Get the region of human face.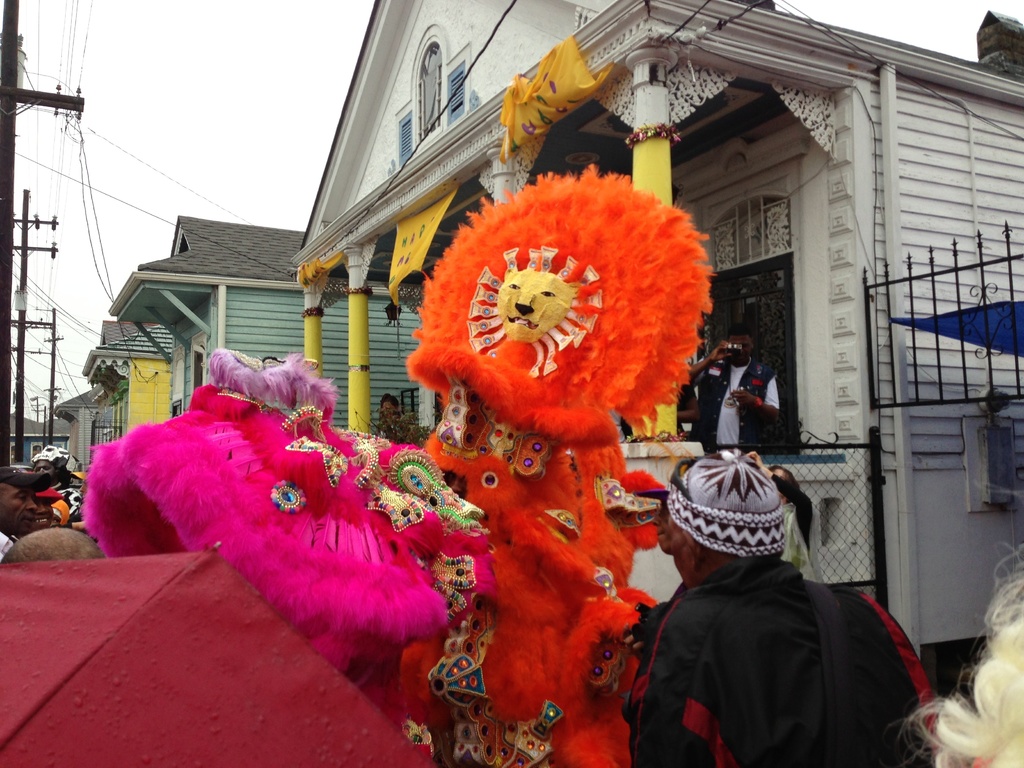
rect(669, 522, 701, 581).
